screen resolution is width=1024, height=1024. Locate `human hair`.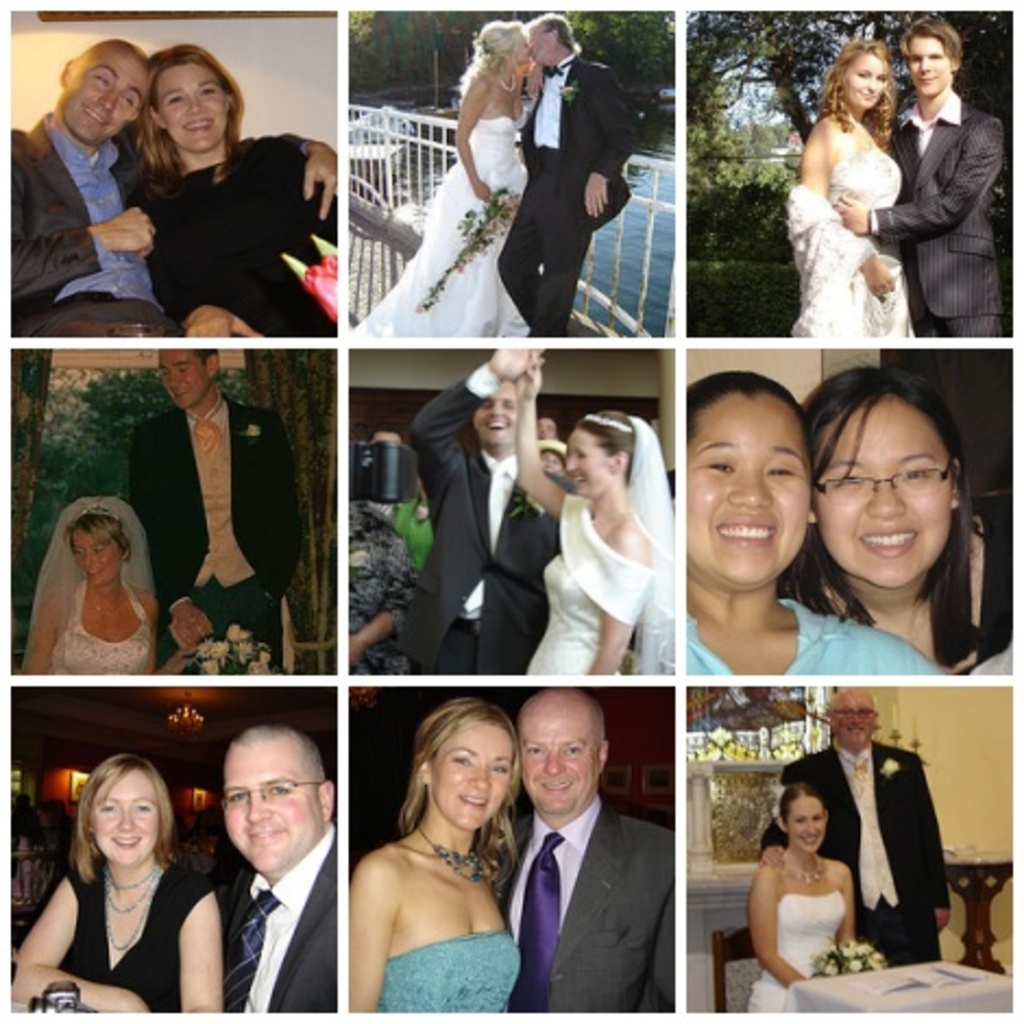
x1=399 y1=693 x2=525 y2=880.
